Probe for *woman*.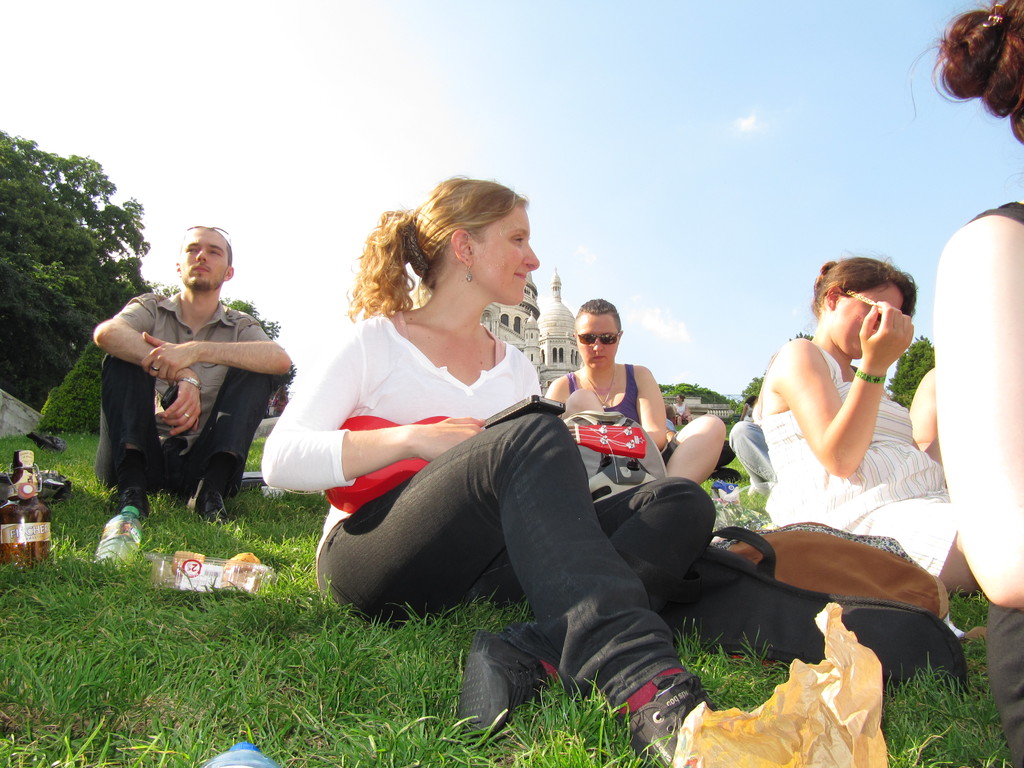
Probe result: [x1=719, y1=246, x2=954, y2=654].
